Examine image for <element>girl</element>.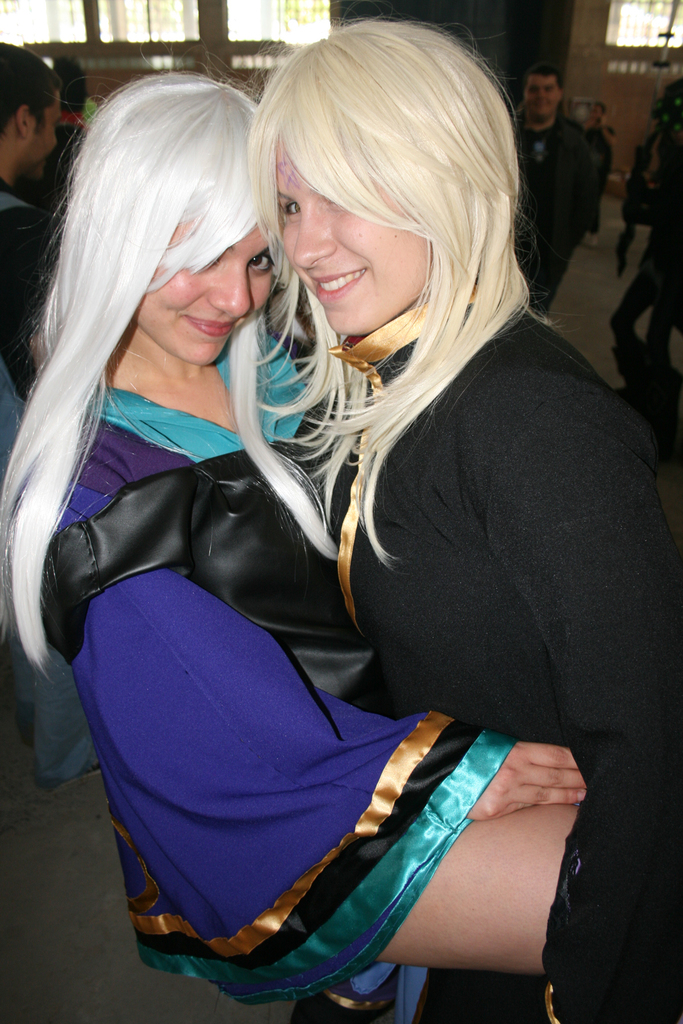
Examination result: BBox(0, 66, 588, 1023).
